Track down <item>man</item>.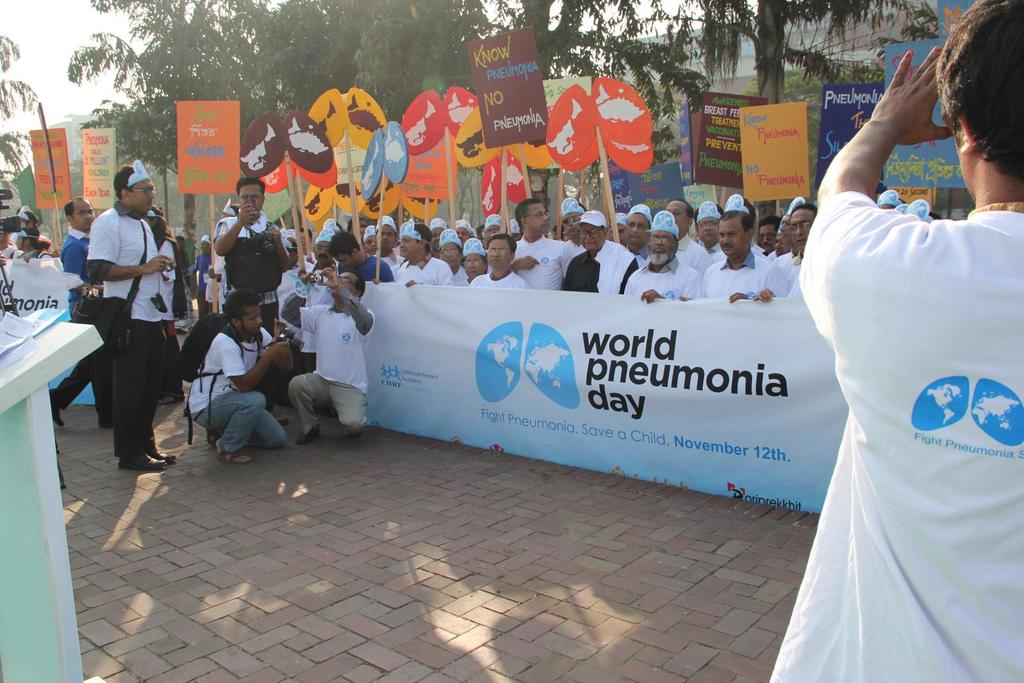
Tracked to (x1=480, y1=230, x2=524, y2=294).
